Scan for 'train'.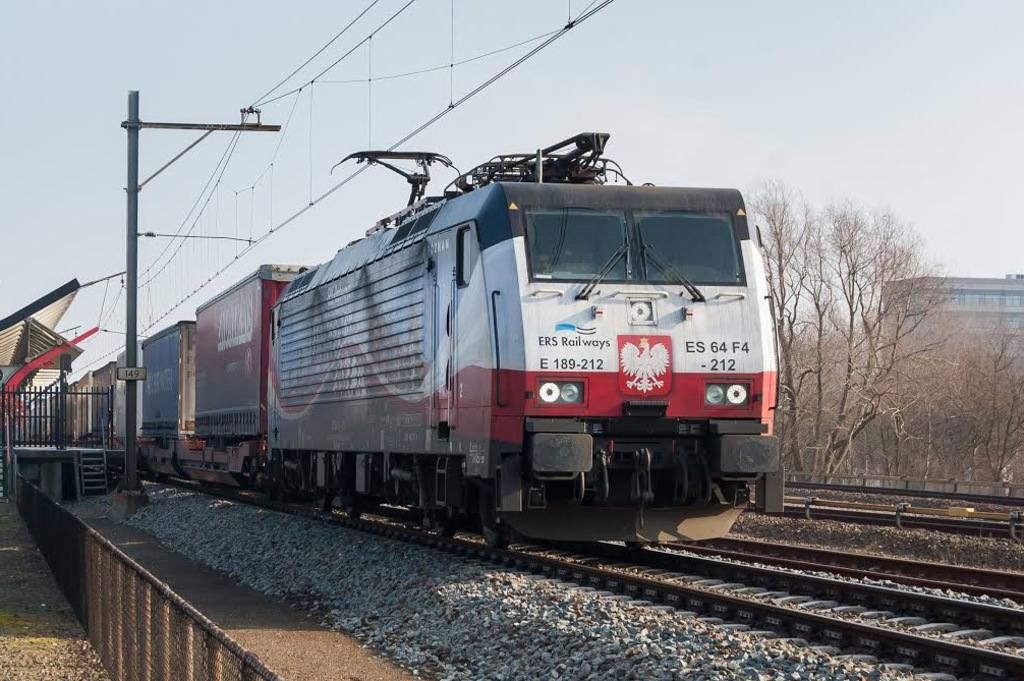
Scan result: (16,153,783,552).
